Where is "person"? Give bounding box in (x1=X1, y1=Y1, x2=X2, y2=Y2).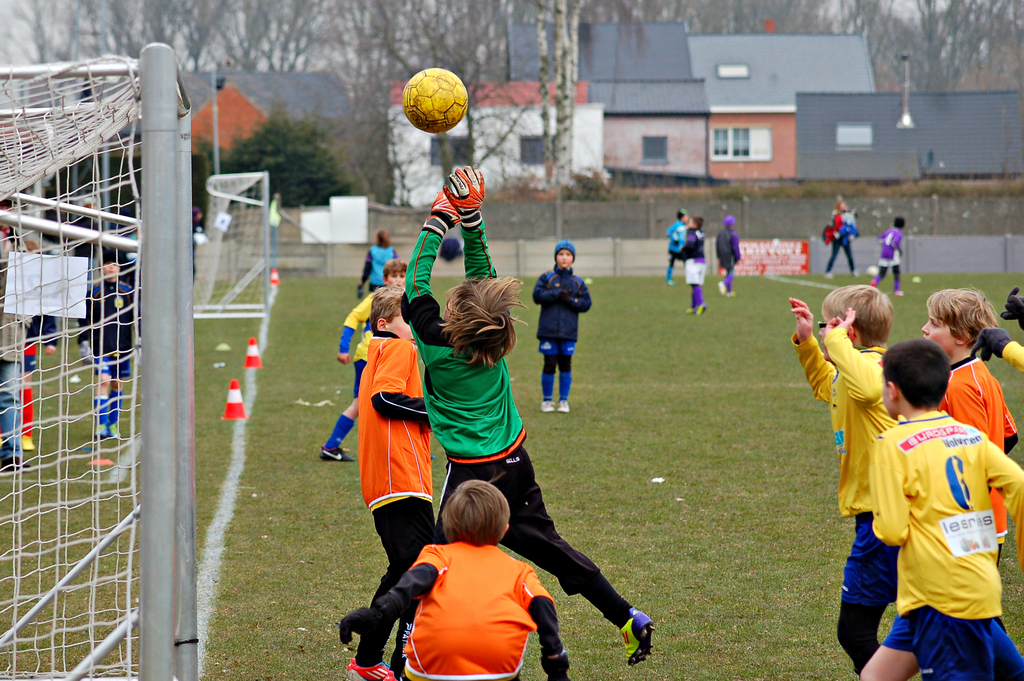
(x1=0, y1=240, x2=22, y2=465).
